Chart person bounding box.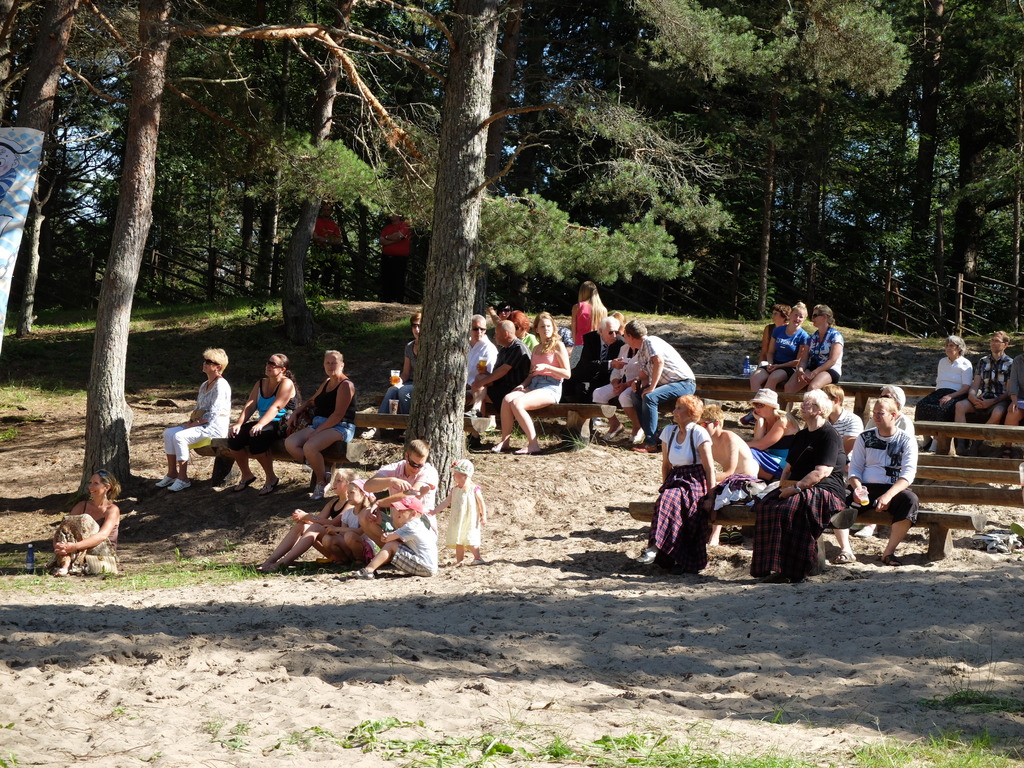
Charted: 316, 197, 345, 300.
